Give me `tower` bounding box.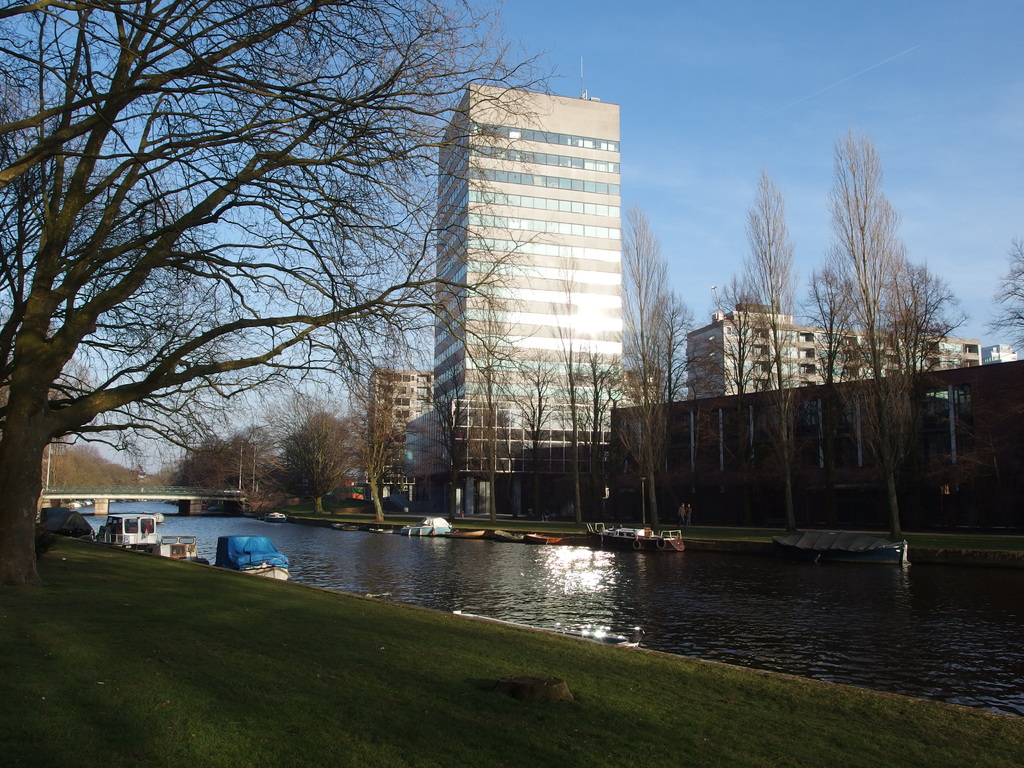
903, 337, 997, 375.
